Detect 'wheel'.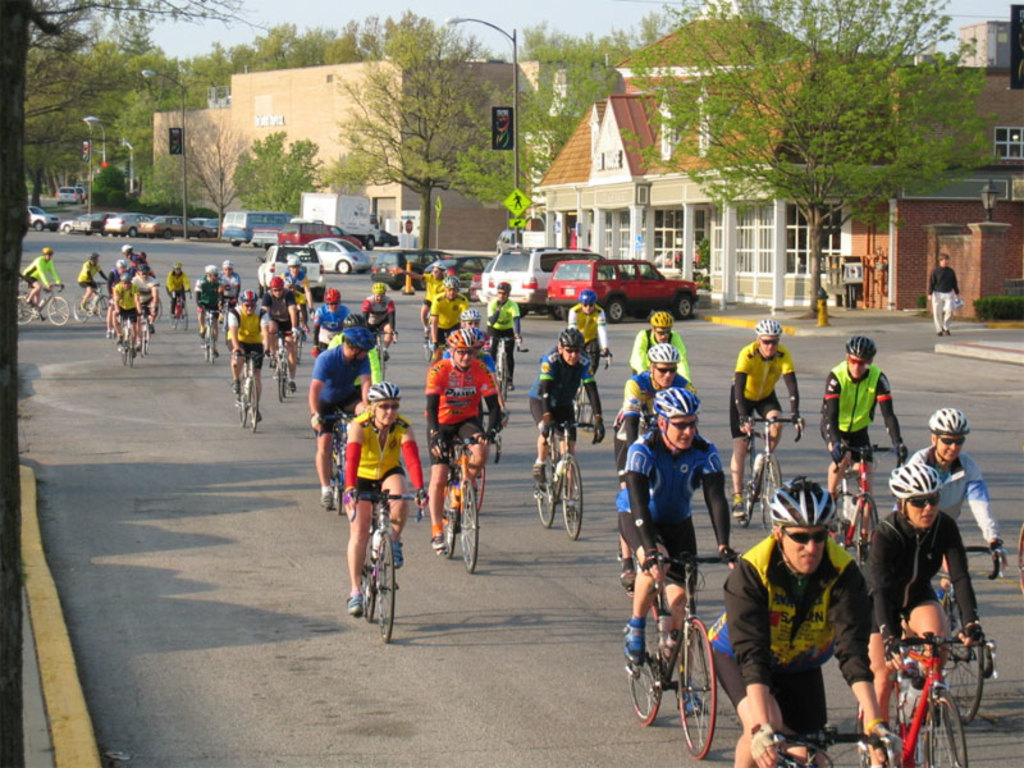
Detected at region(15, 294, 33, 329).
